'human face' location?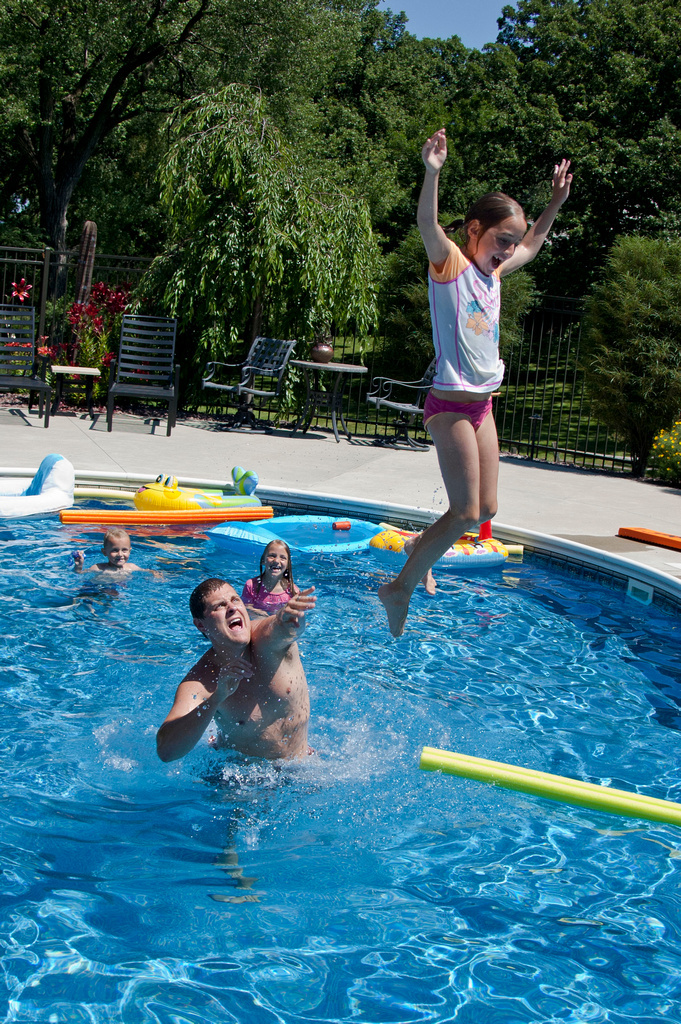
<region>263, 544, 288, 578</region>
